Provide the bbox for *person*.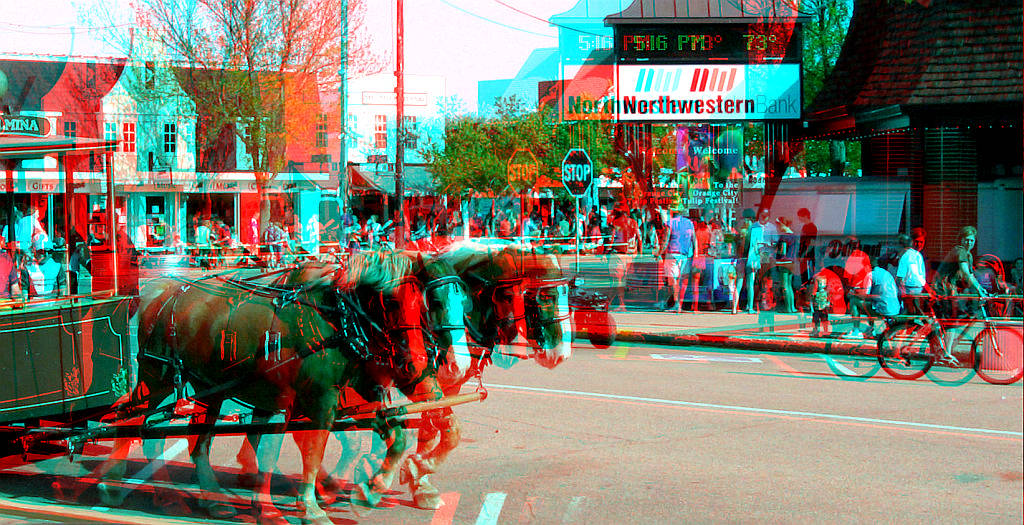
[193,217,212,263].
